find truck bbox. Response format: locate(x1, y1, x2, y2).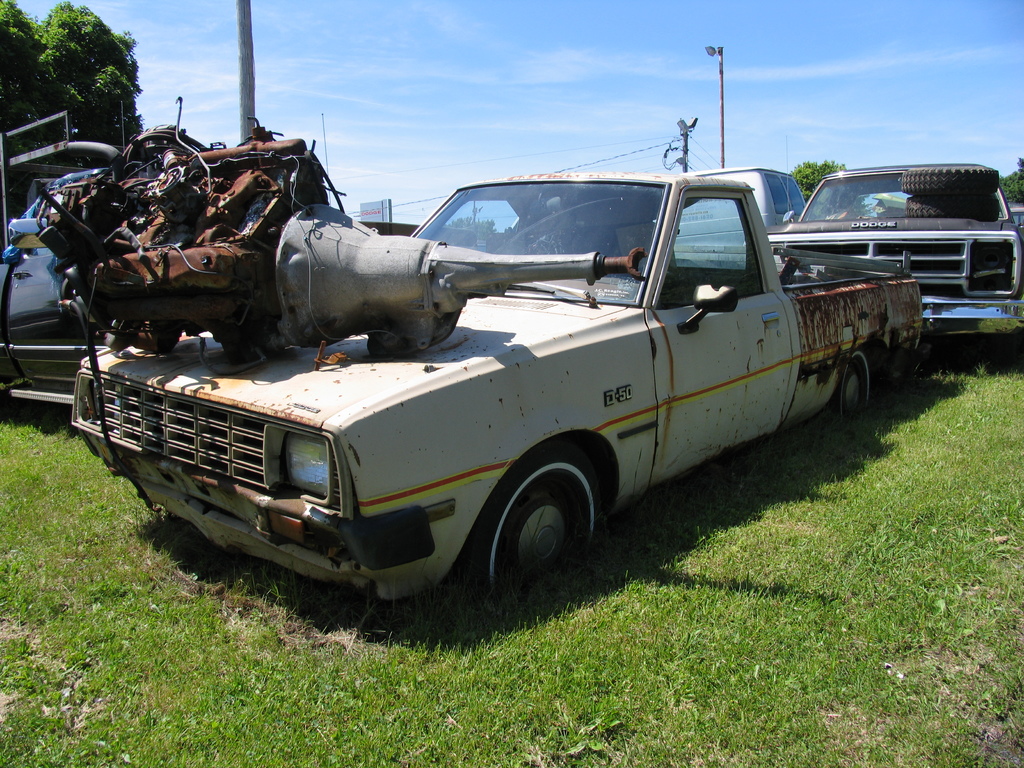
locate(47, 124, 979, 636).
